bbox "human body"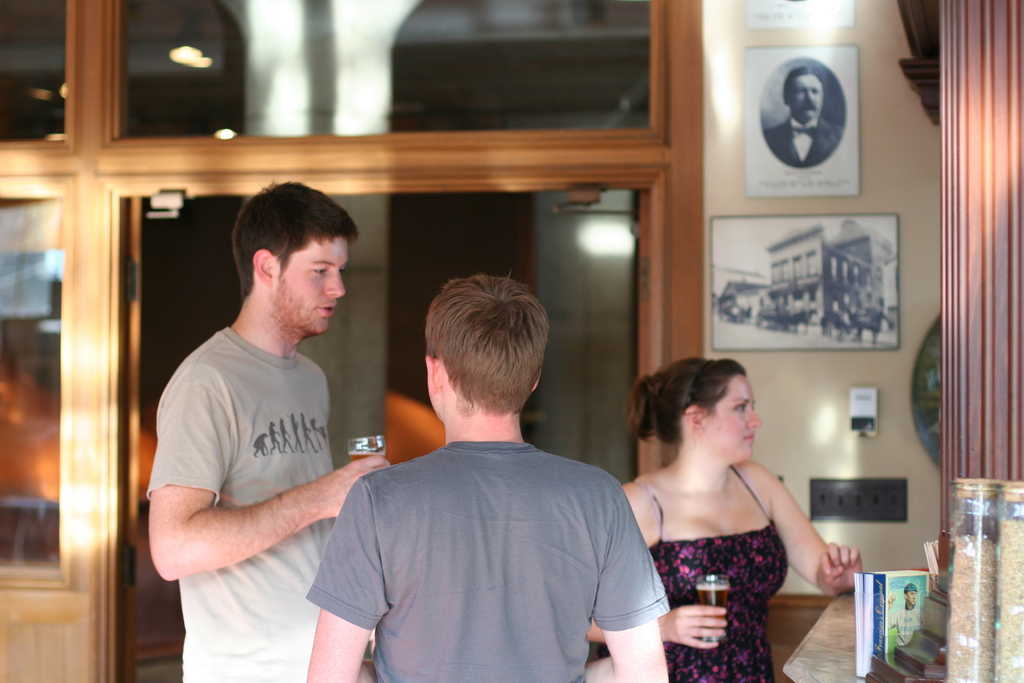
{"left": 593, "top": 381, "right": 884, "bottom": 682}
